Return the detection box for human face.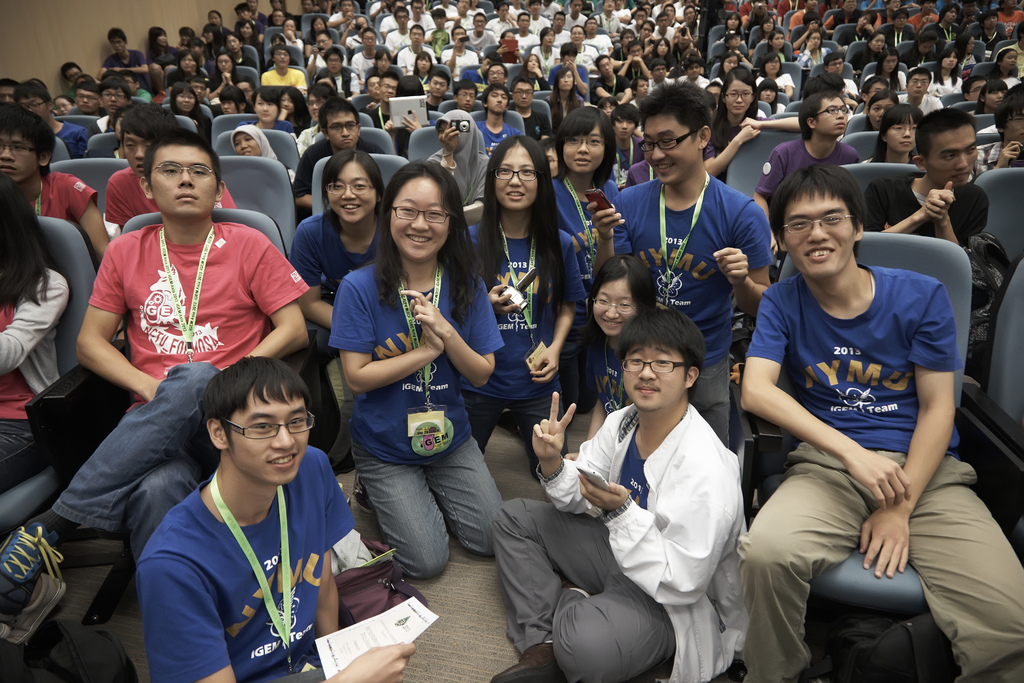
495,143,539,212.
